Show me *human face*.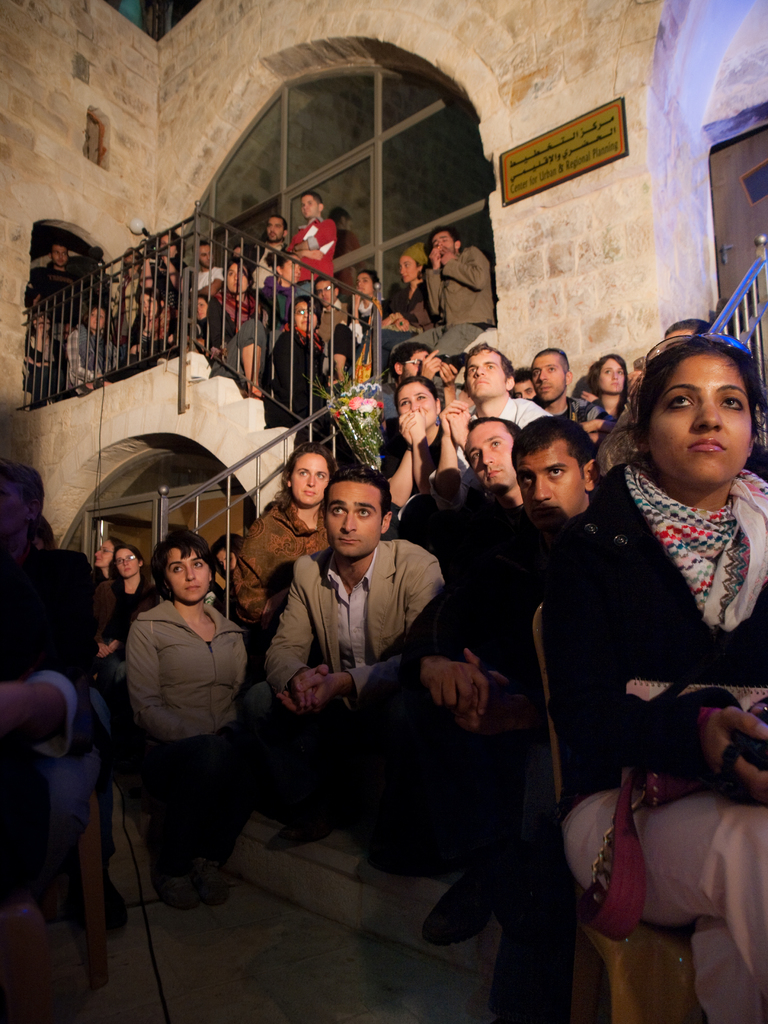
*human face* is here: box=[294, 301, 316, 330].
